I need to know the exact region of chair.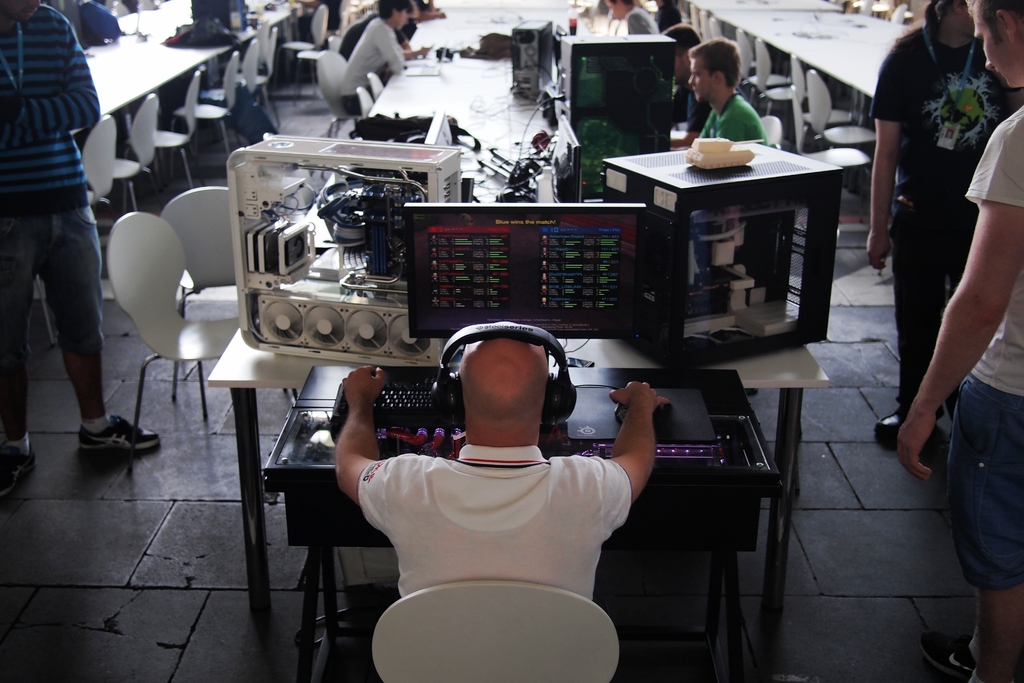
Region: <box>313,50,367,140</box>.
